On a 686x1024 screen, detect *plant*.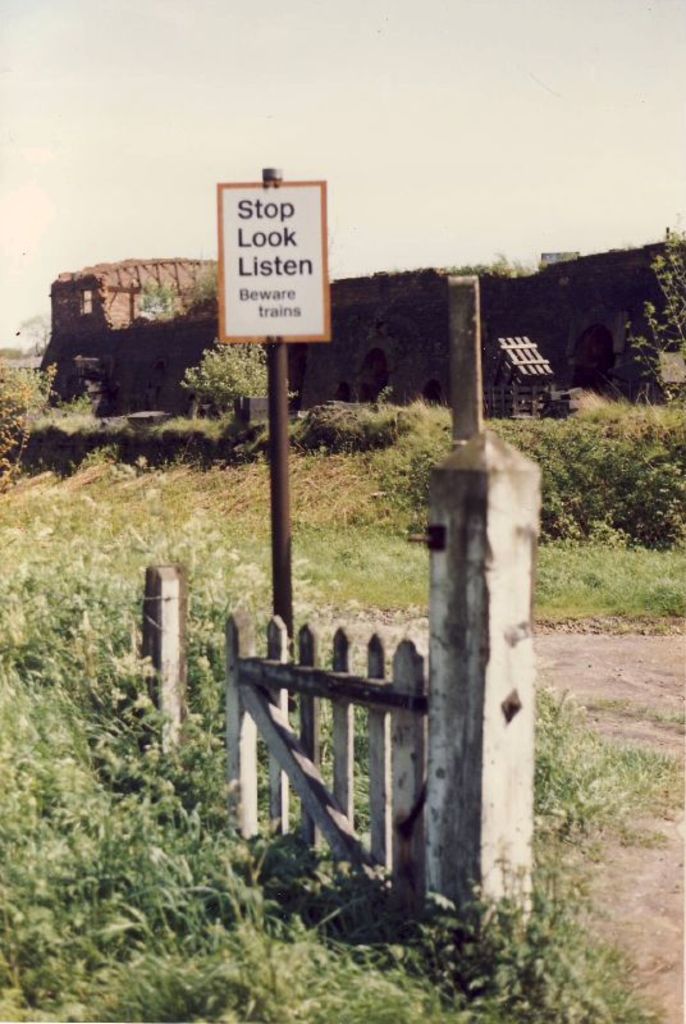
locate(439, 255, 538, 271).
